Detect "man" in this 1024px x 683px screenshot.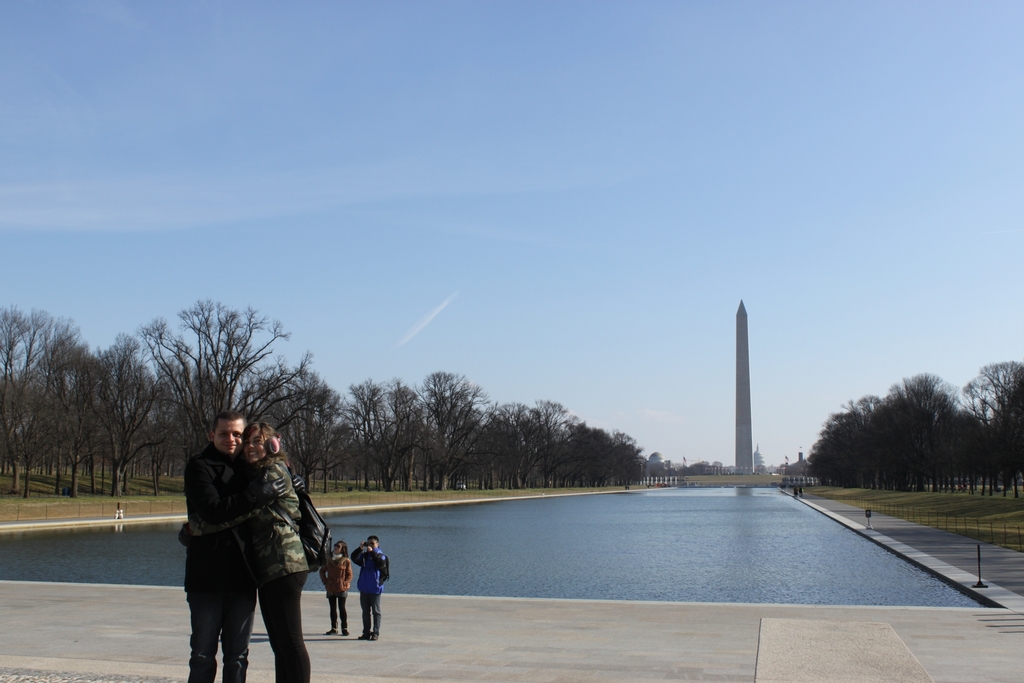
Detection: 182,412,304,680.
